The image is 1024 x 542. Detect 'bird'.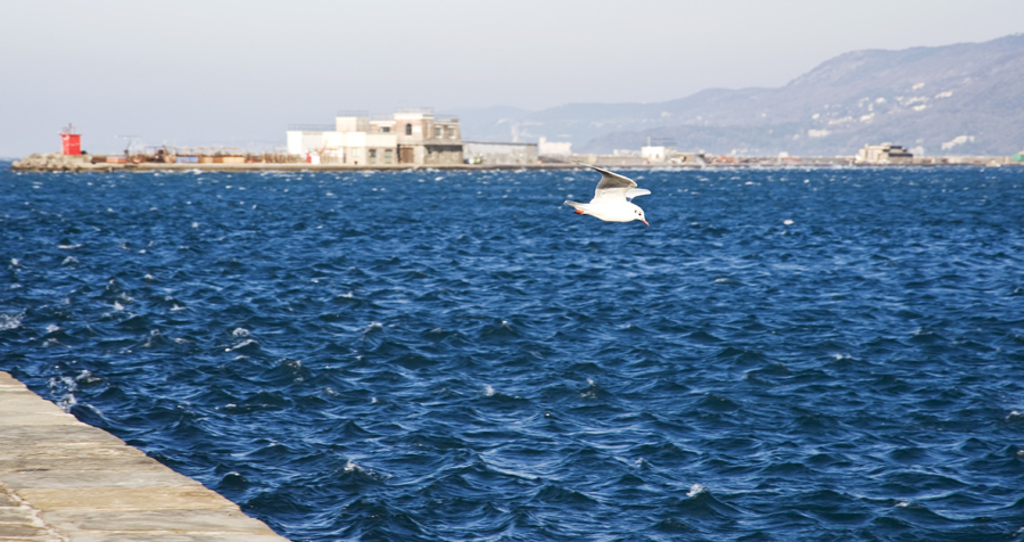
Detection: (561,151,656,223).
